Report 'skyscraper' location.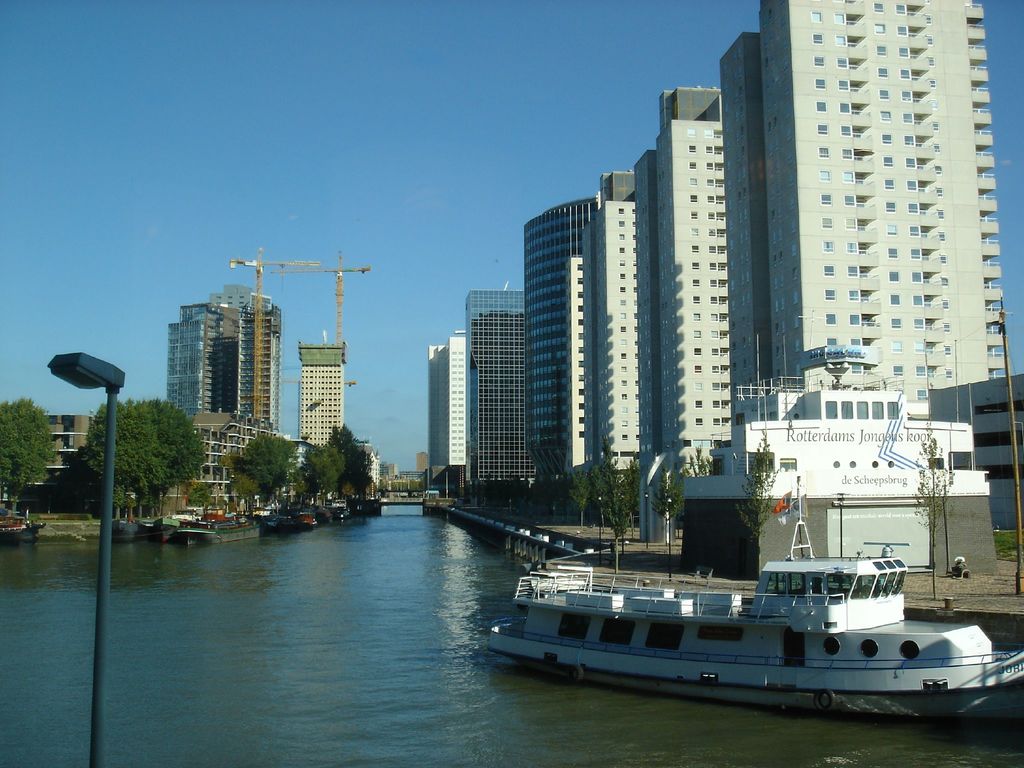
Report: <region>298, 336, 350, 451</region>.
